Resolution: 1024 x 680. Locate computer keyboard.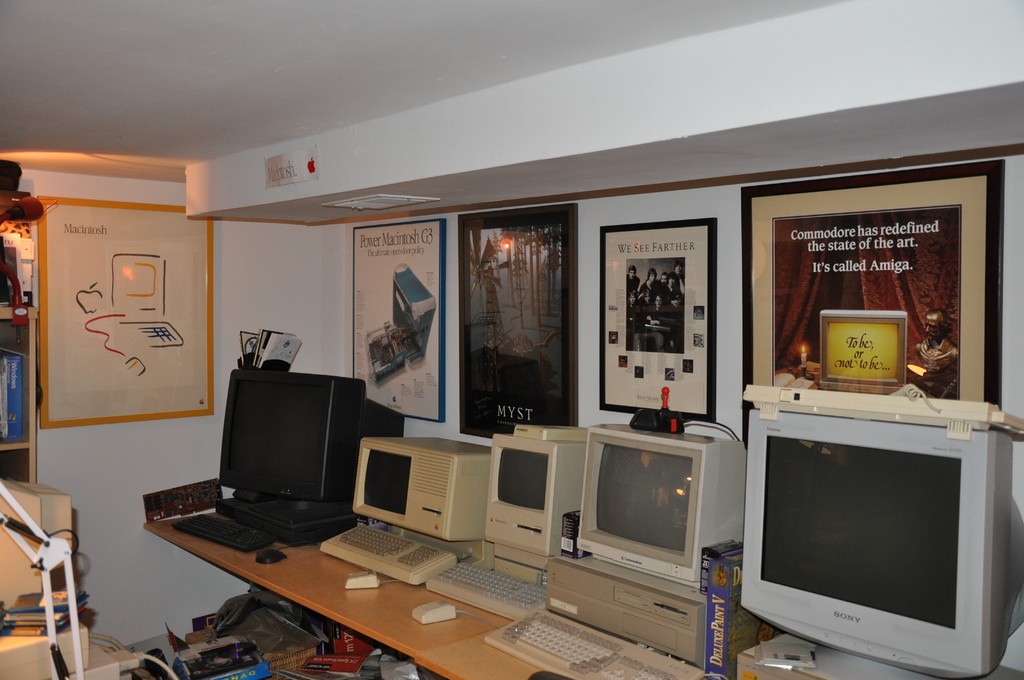
[486,608,703,679].
